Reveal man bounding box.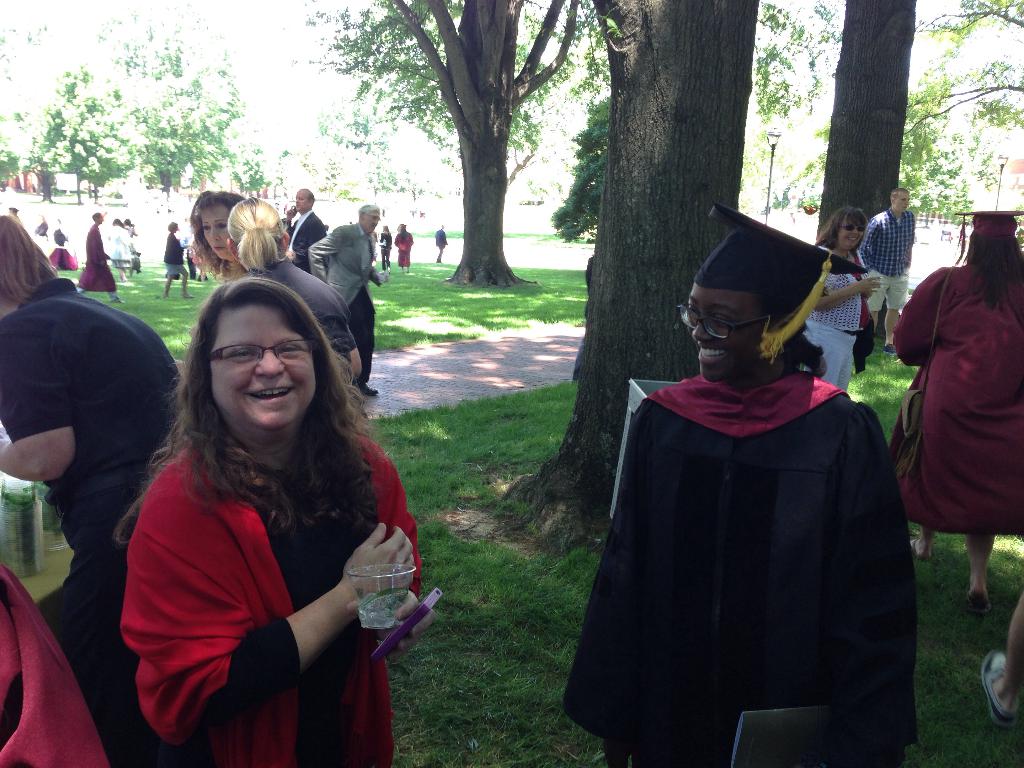
Revealed: pyautogui.locateOnScreen(0, 212, 184, 767).
